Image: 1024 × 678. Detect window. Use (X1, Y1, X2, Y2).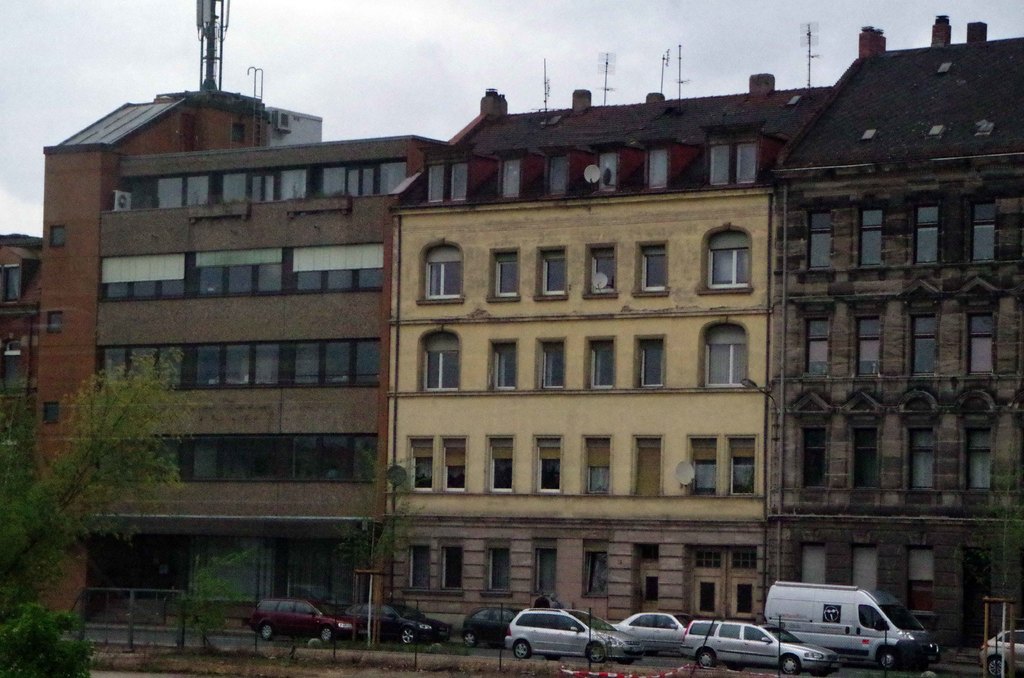
(438, 435, 470, 493).
